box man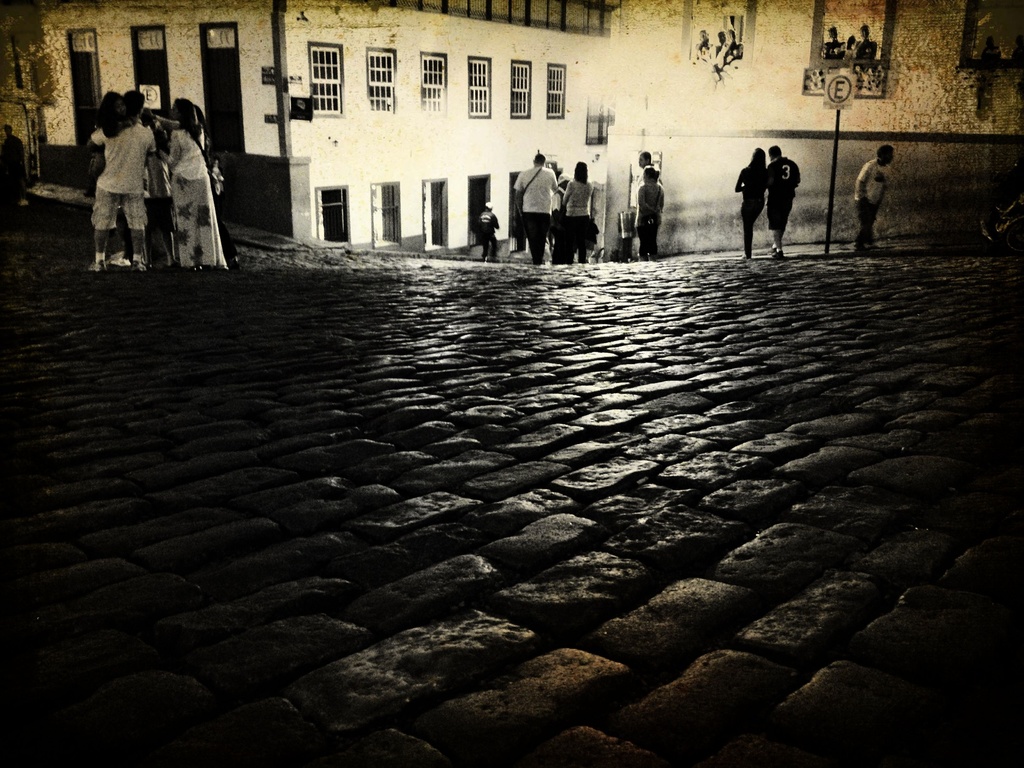
region(850, 145, 893, 249)
